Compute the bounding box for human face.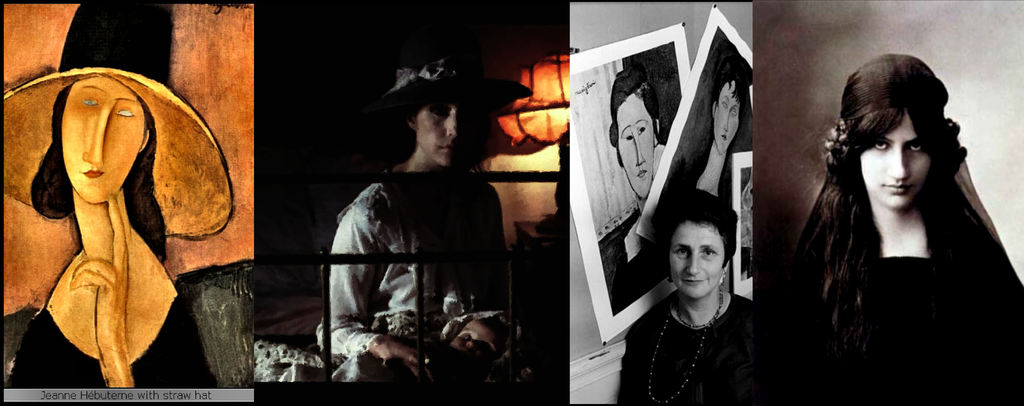
region(712, 82, 737, 156).
